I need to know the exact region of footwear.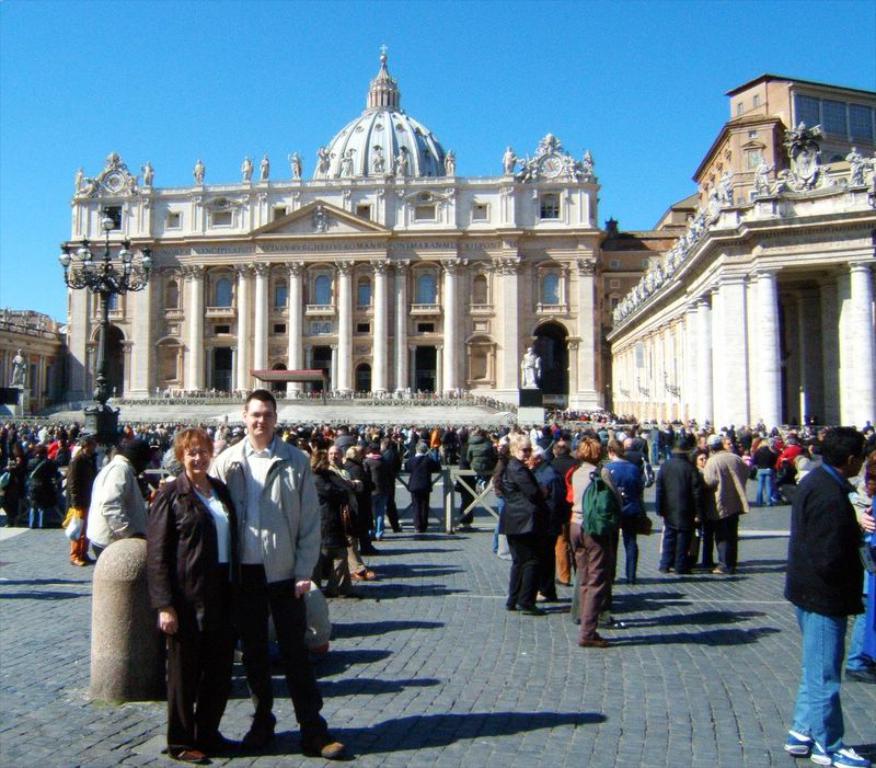
Region: (x1=176, y1=748, x2=205, y2=763).
